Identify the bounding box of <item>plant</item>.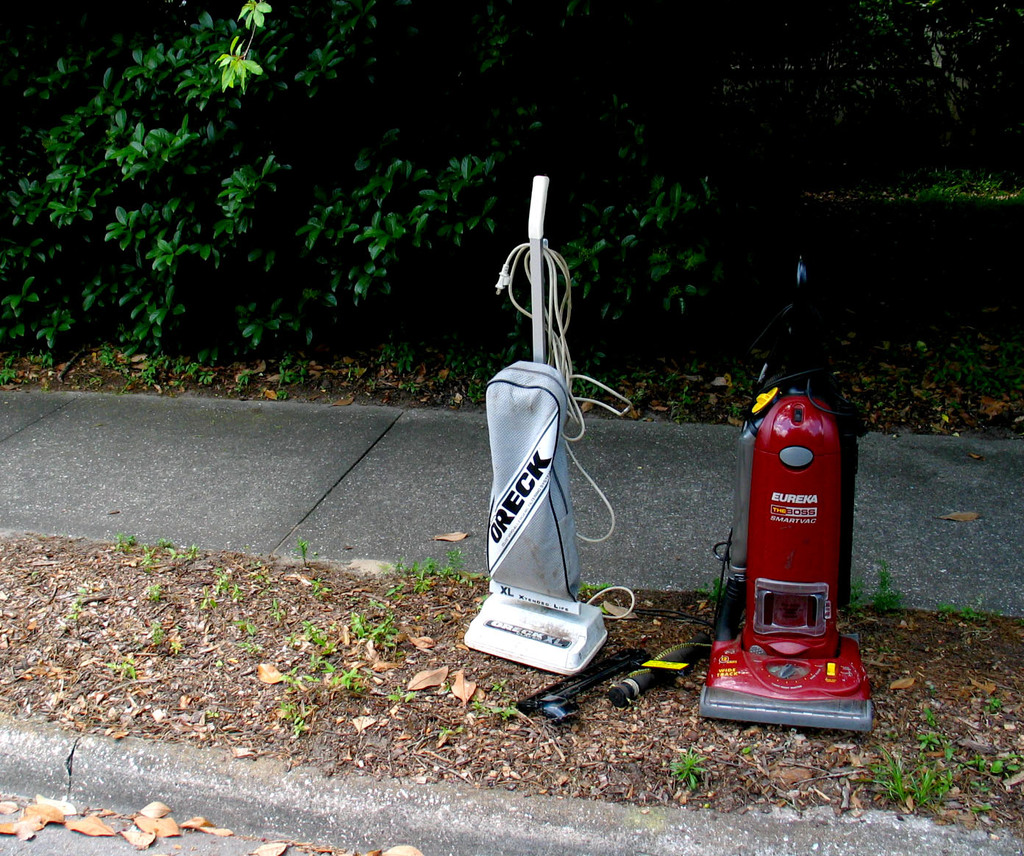
[133, 533, 177, 564].
